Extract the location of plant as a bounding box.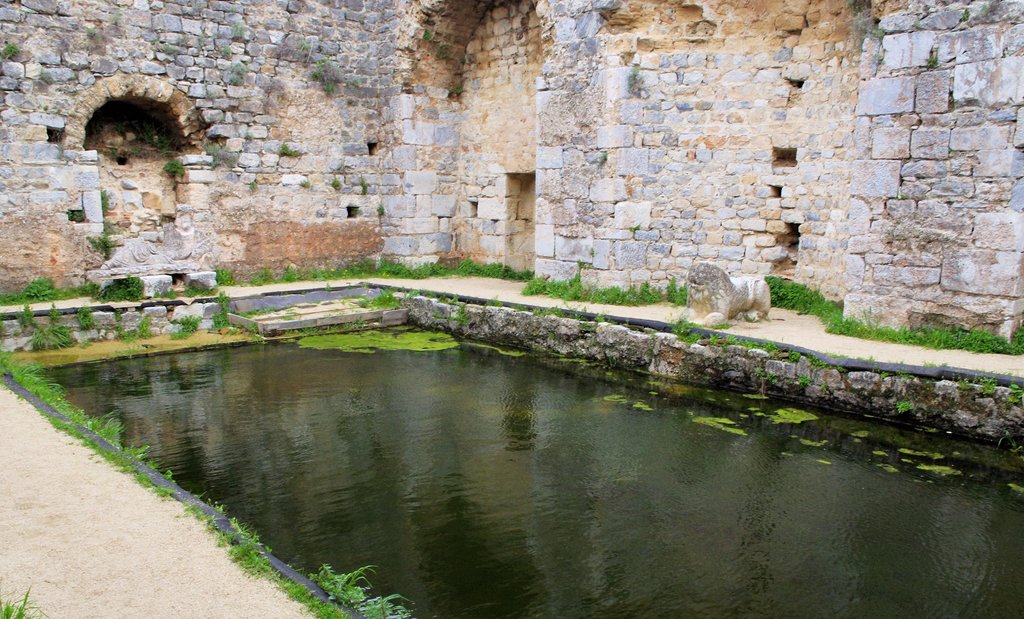
Rect(184, 280, 196, 299).
